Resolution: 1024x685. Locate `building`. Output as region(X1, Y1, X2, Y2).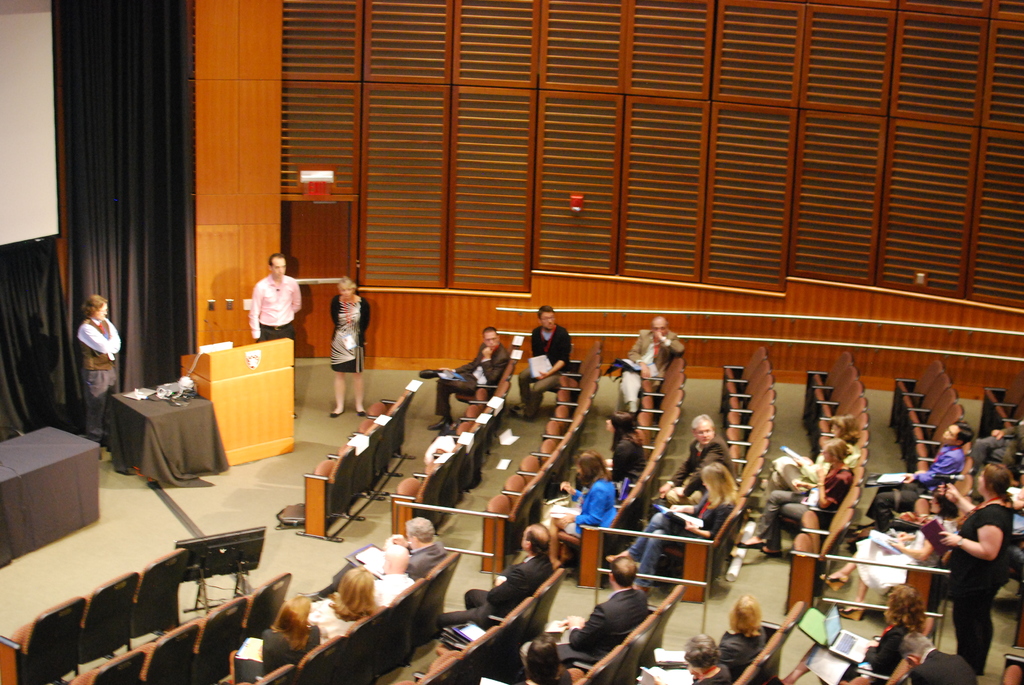
region(0, 0, 1023, 684).
